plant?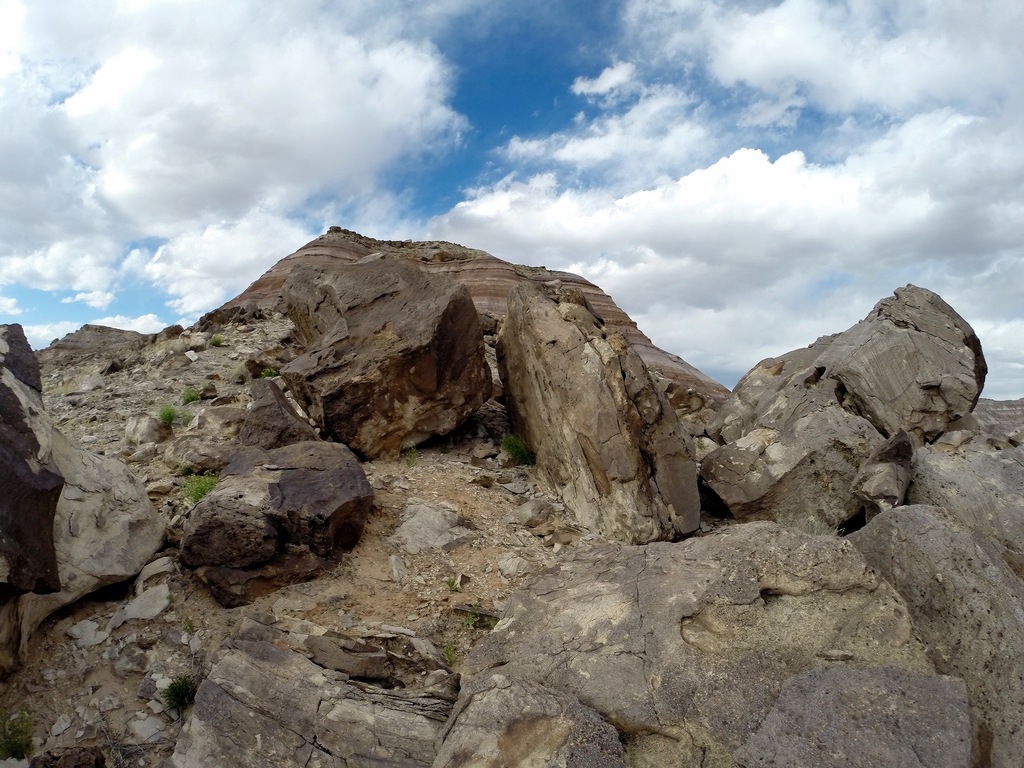
region(0, 704, 38, 767)
